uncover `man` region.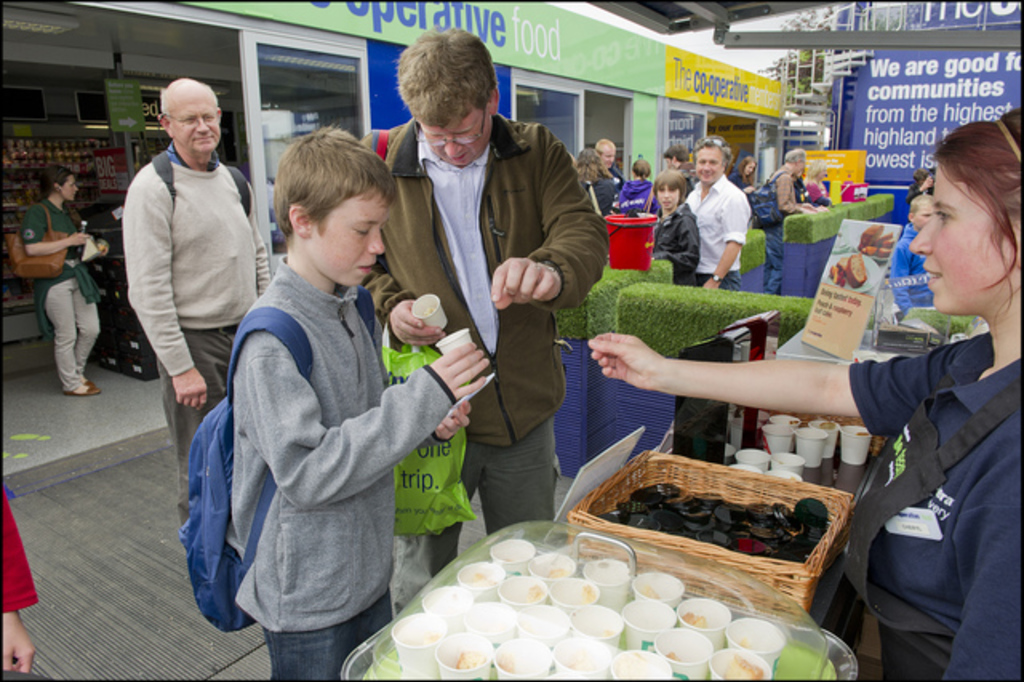
Uncovered: l=659, t=139, r=698, b=191.
